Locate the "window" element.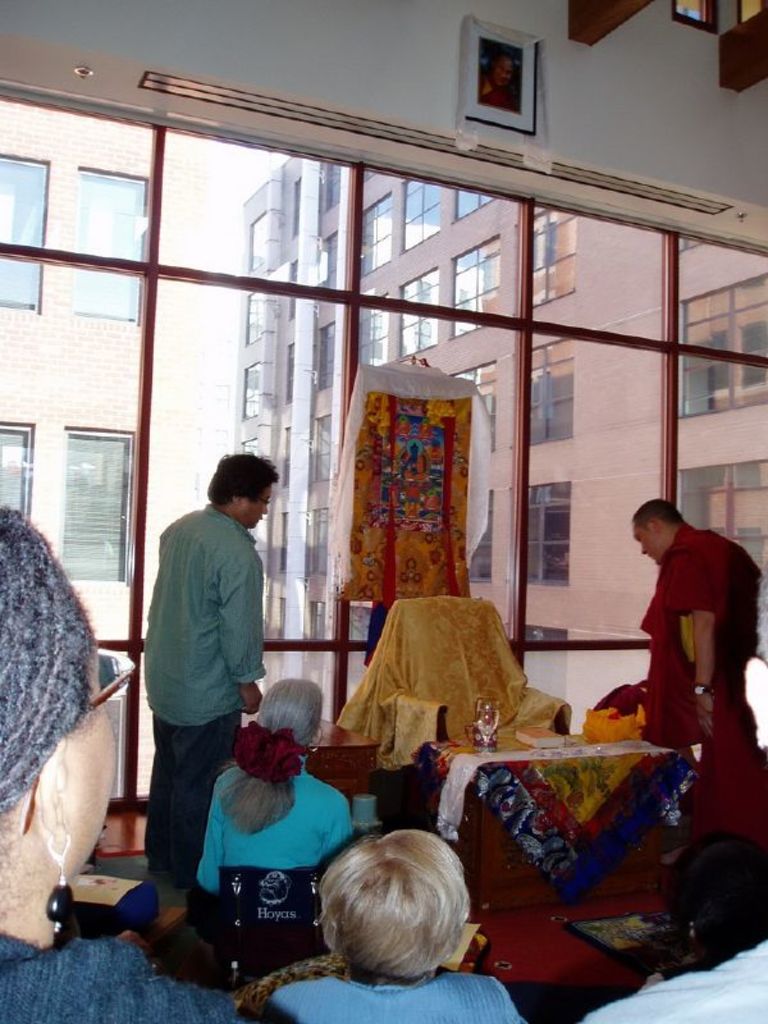
Element bbox: detection(278, 594, 285, 637).
